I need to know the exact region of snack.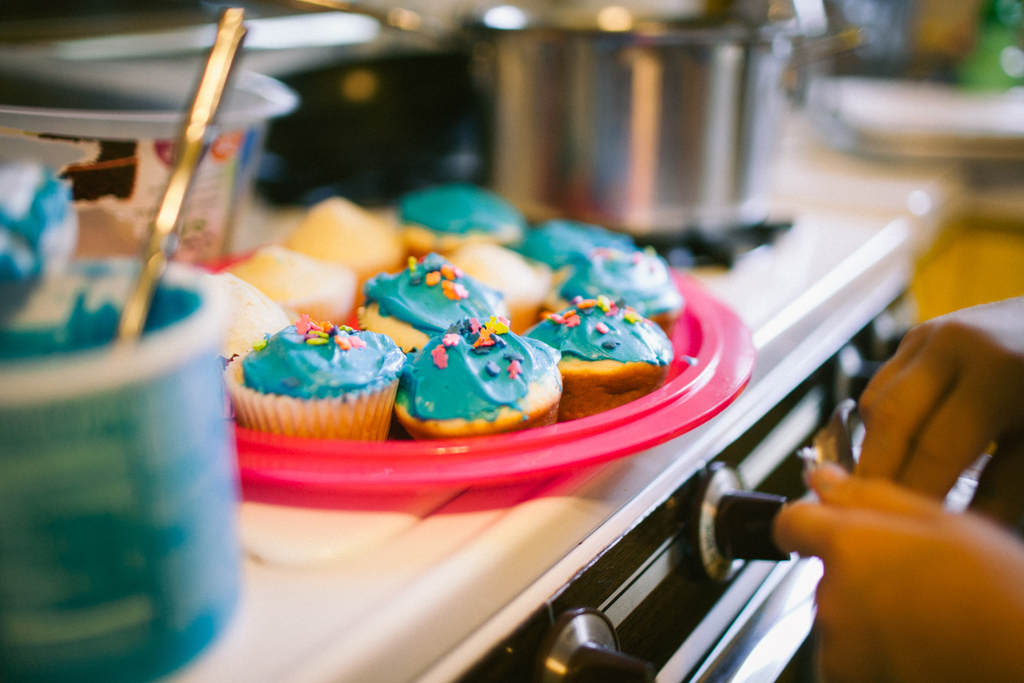
Region: pyautogui.locateOnScreen(218, 259, 299, 400).
